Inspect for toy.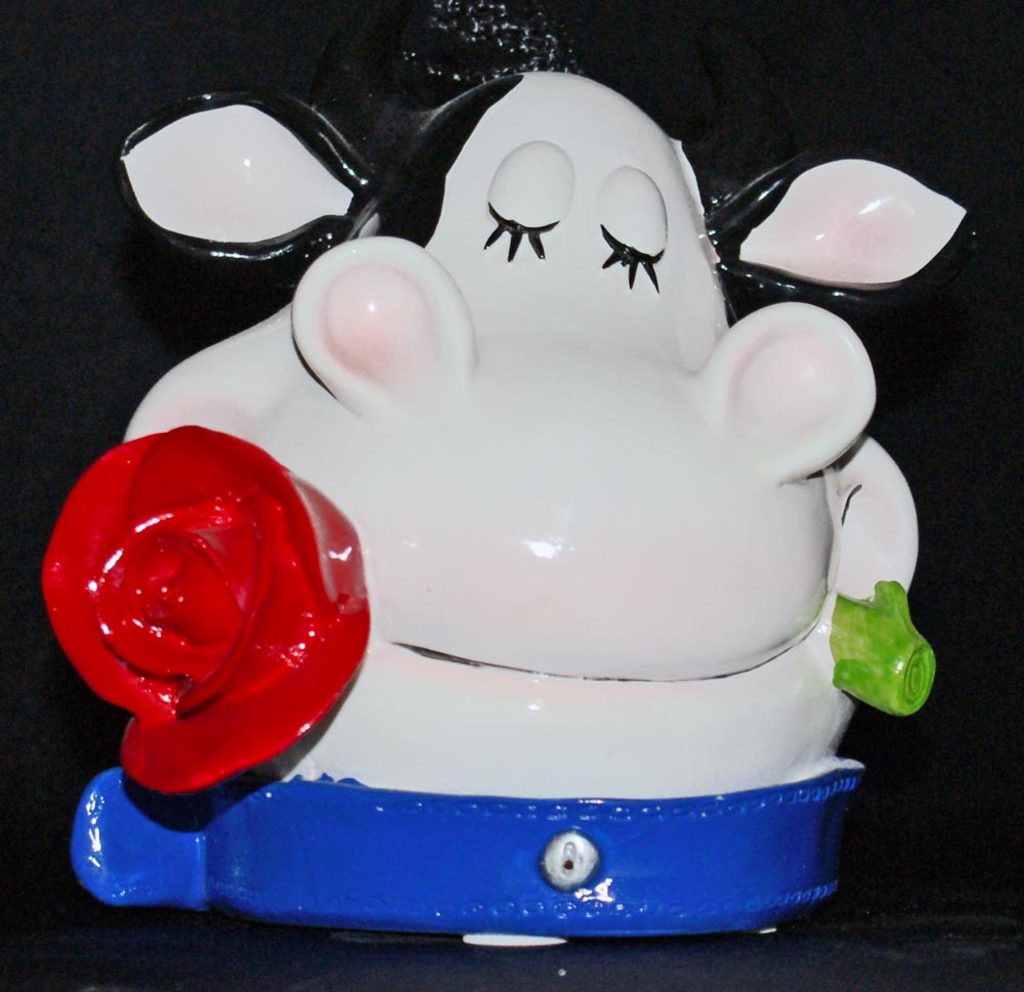
Inspection: locate(47, 132, 929, 968).
